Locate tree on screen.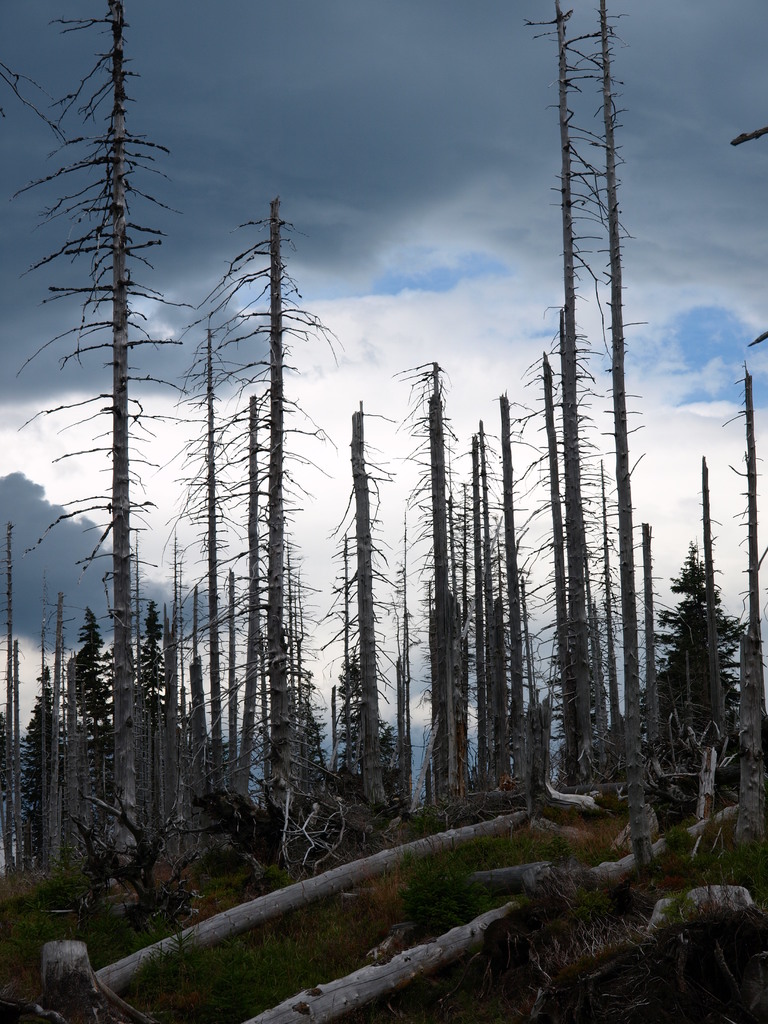
On screen at rect(744, 319, 767, 858).
